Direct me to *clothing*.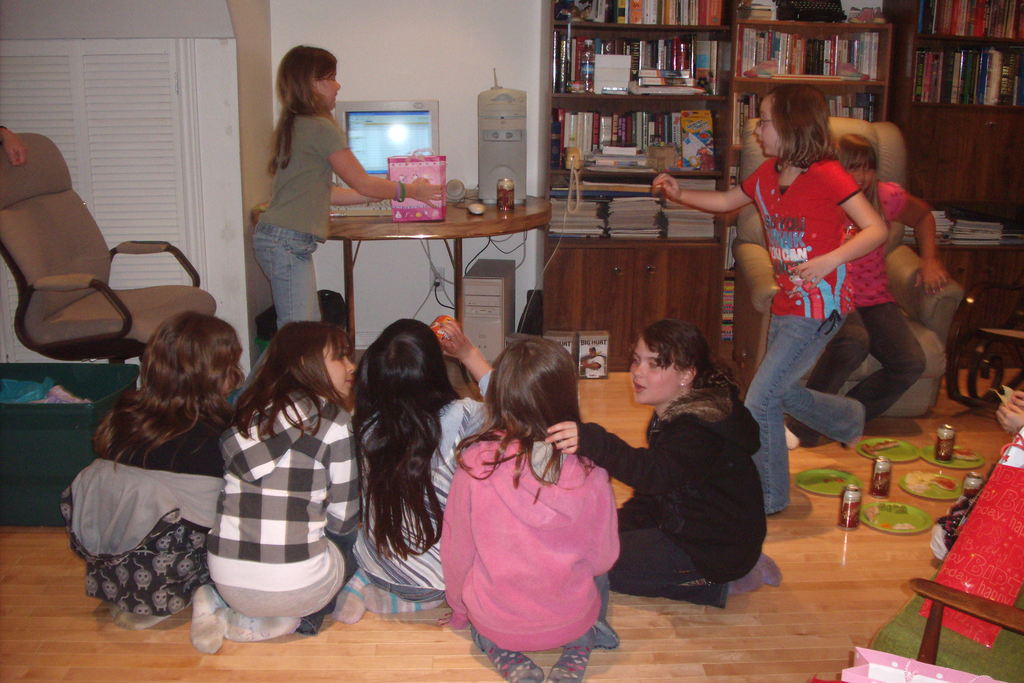
Direction: [245, 103, 346, 318].
